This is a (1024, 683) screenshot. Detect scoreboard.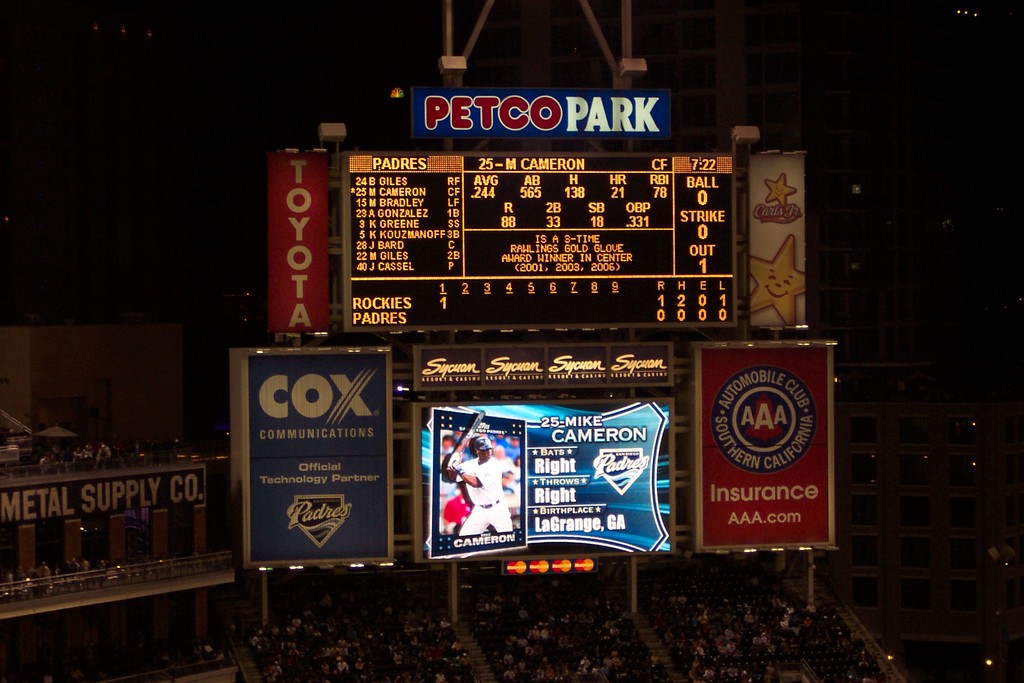
{"x1": 337, "y1": 147, "x2": 741, "y2": 341}.
